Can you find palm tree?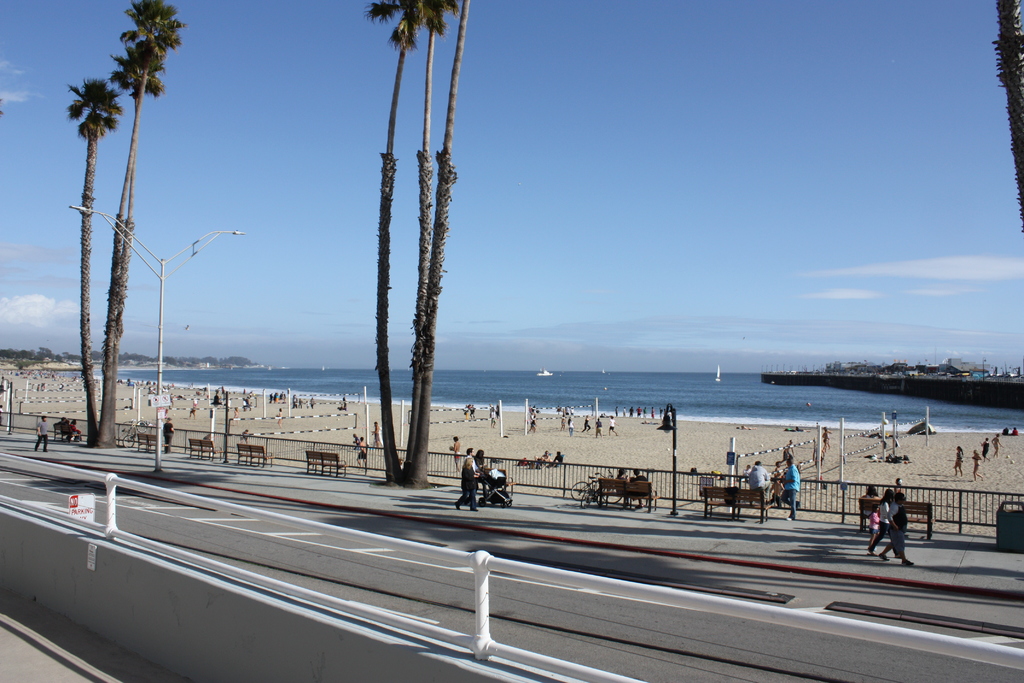
Yes, bounding box: rect(93, 1, 164, 429).
